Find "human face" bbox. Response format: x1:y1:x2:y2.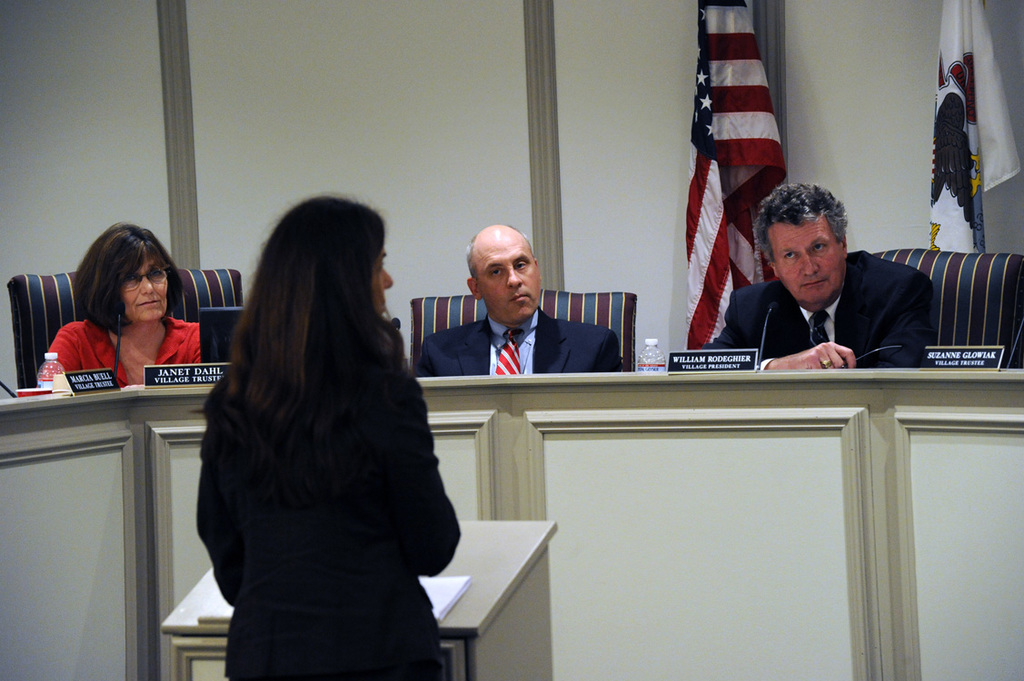
474:232:543:321.
